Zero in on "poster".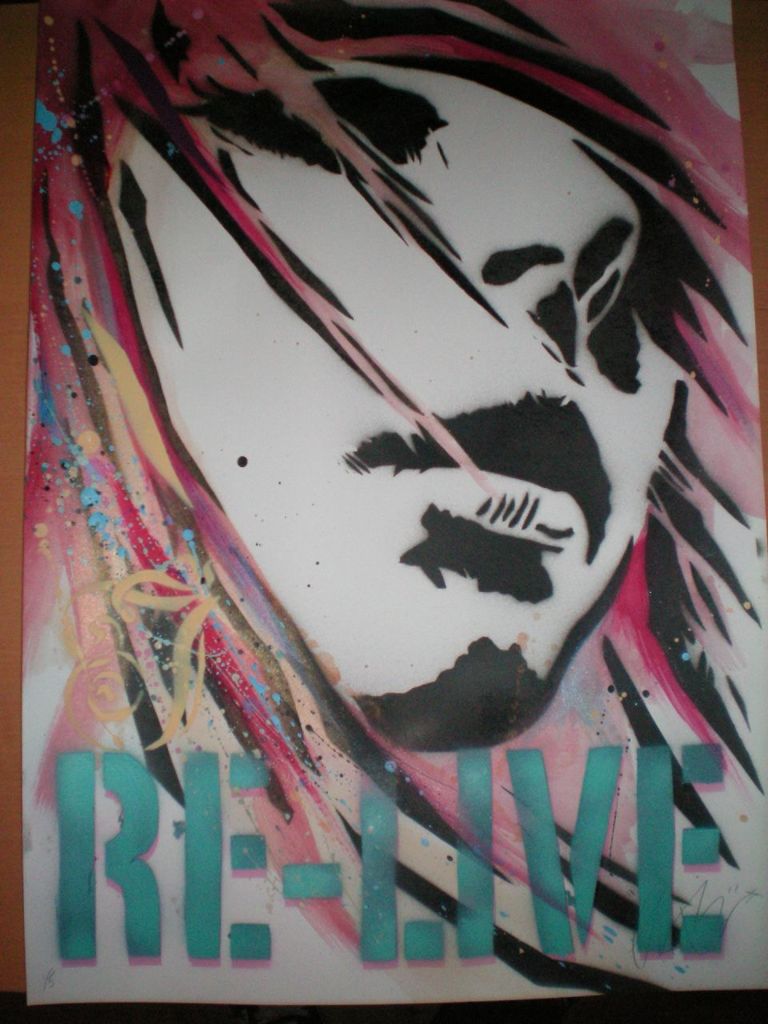
Zeroed in: pyautogui.locateOnScreen(15, 0, 763, 1023).
